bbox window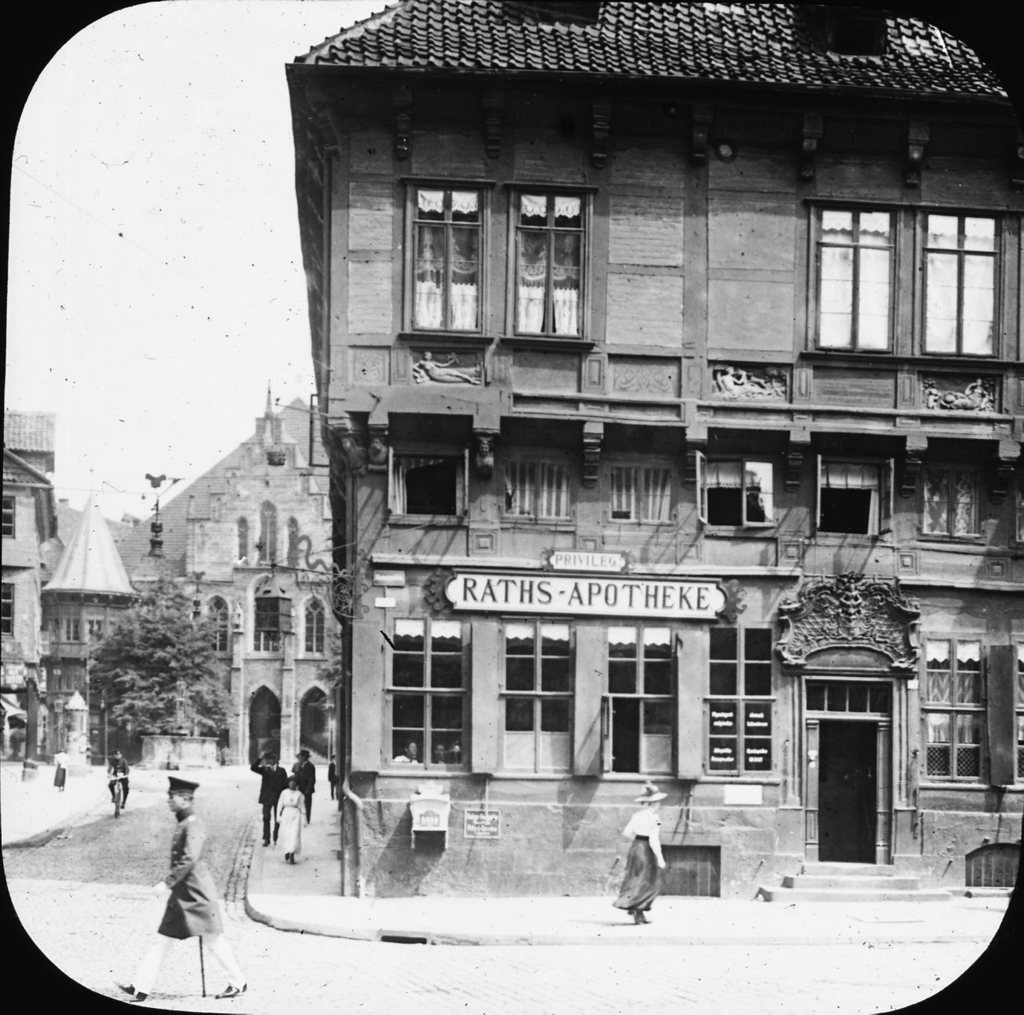
bbox=(700, 622, 784, 784)
